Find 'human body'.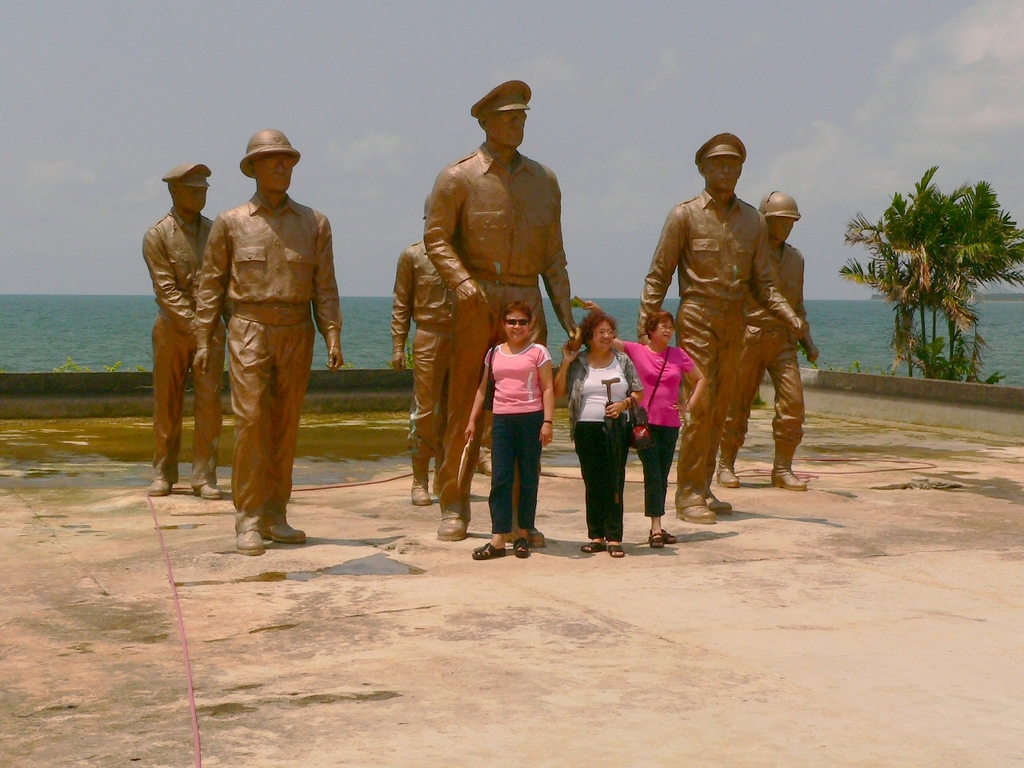
468 342 558 558.
